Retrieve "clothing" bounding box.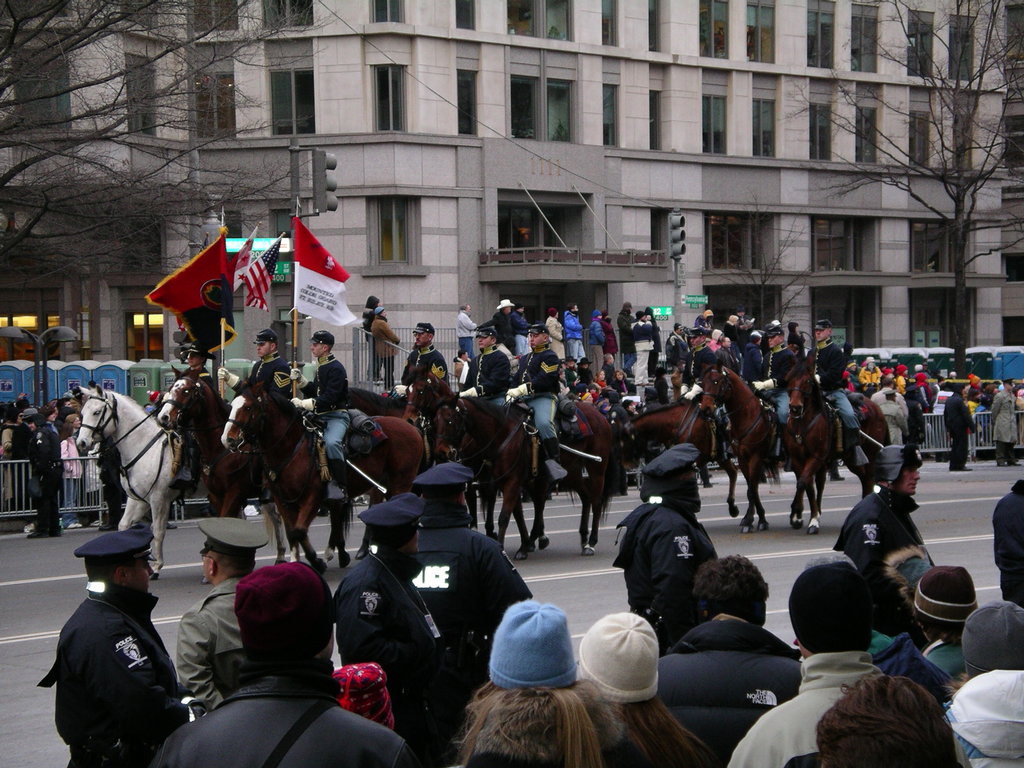
Bounding box: 943/387/975/470.
